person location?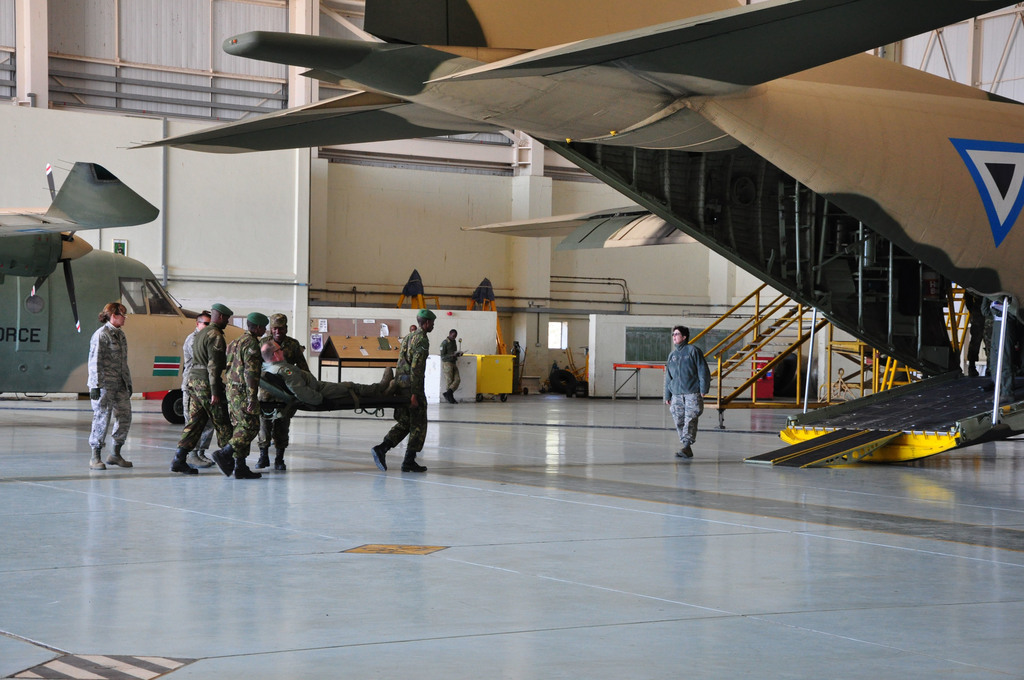
{"left": 93, "top": 299, "right": 138, "bottom": 469}
